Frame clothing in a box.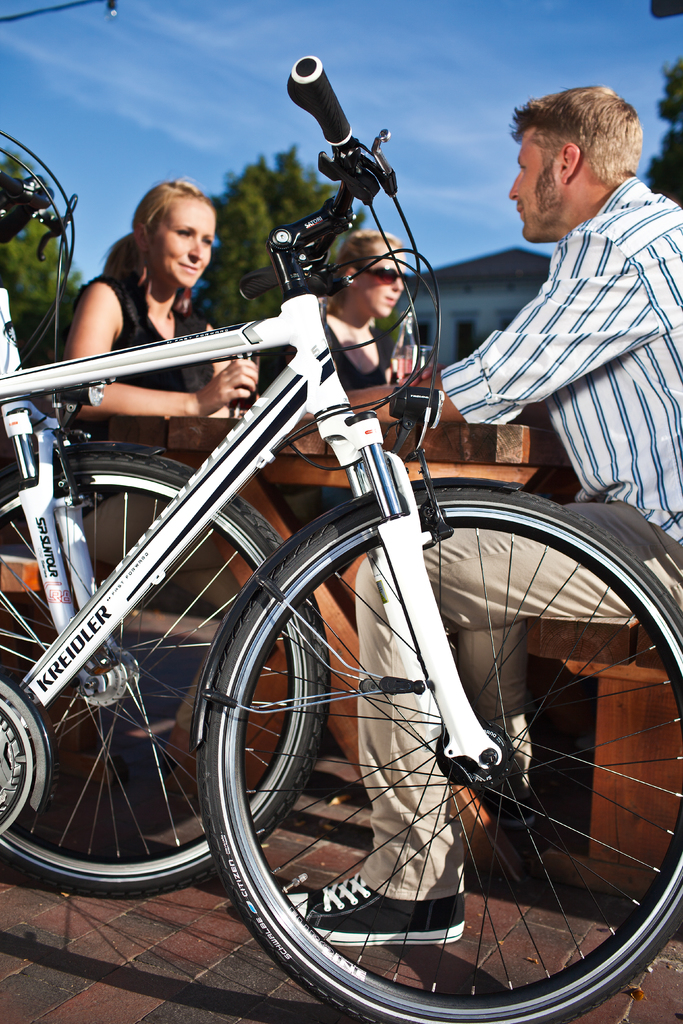
bbox(57, 258, 231, 417).
